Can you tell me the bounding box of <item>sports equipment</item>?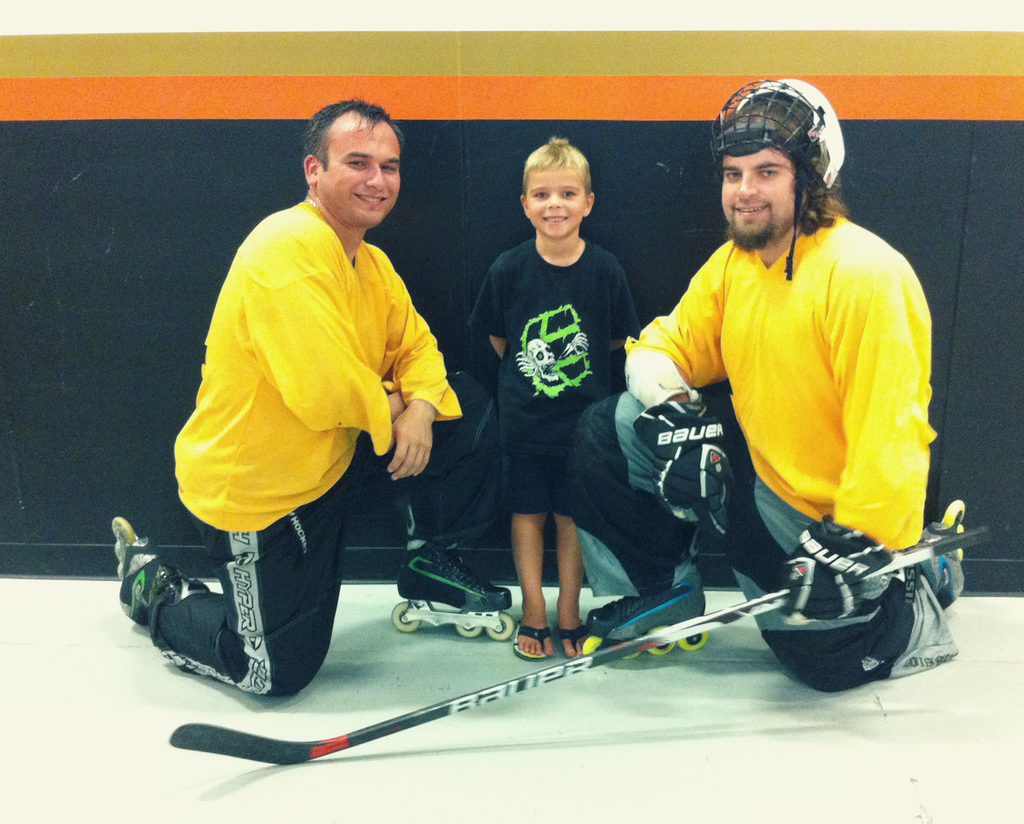
923/497/967/611.
